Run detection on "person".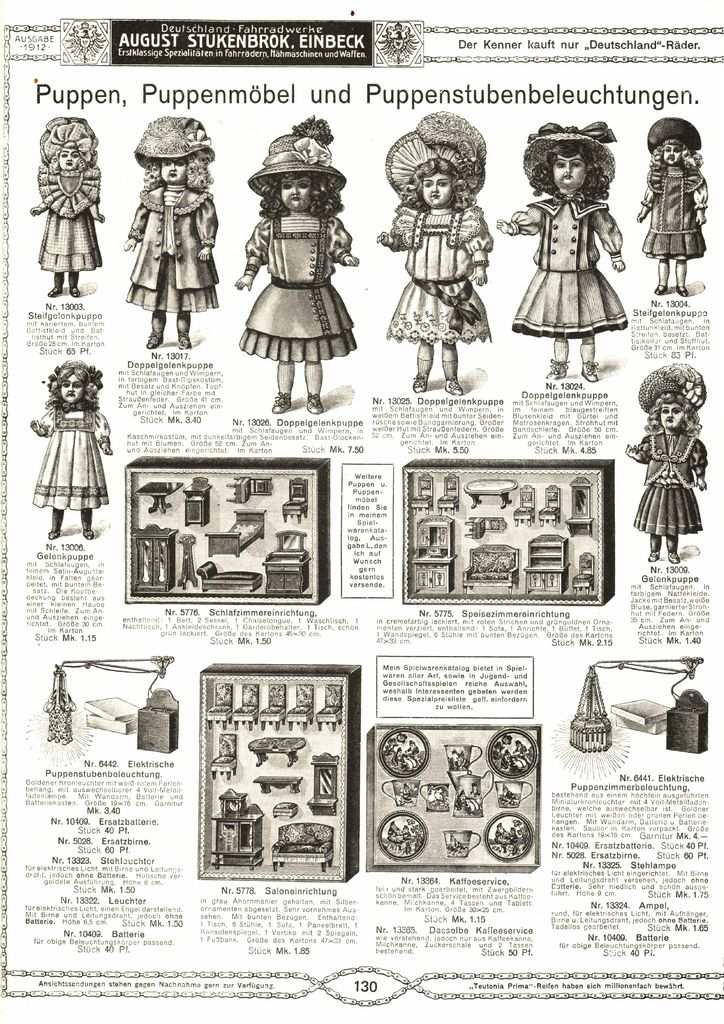
Result: x1=627 y1=364 x2=707 y2=557.
